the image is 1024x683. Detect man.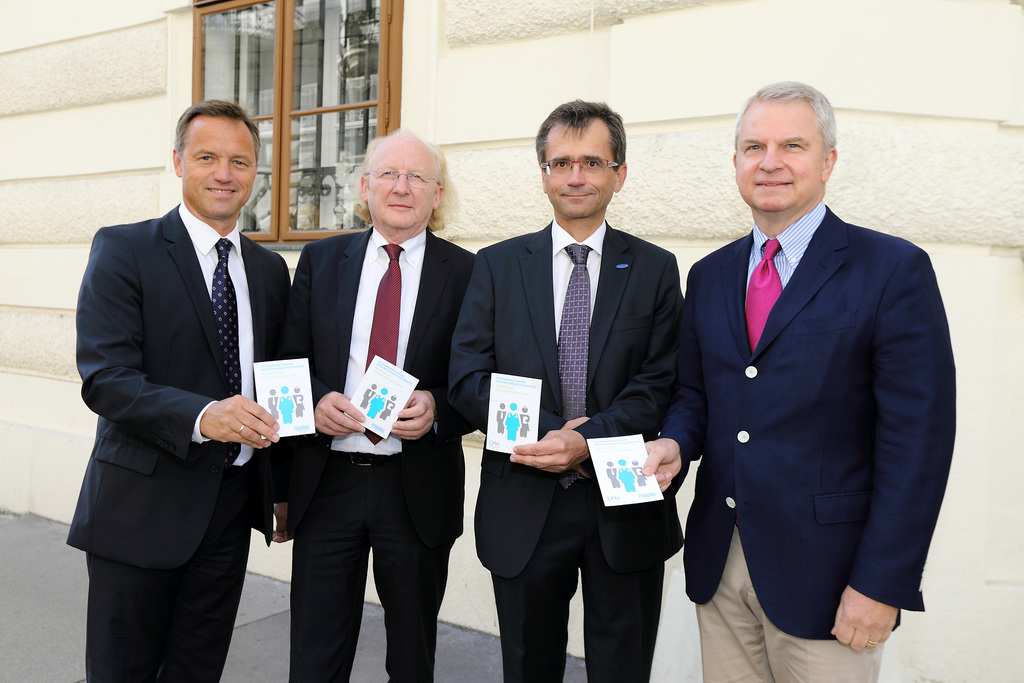
Detection: box=[269, 118, 483, 667].
